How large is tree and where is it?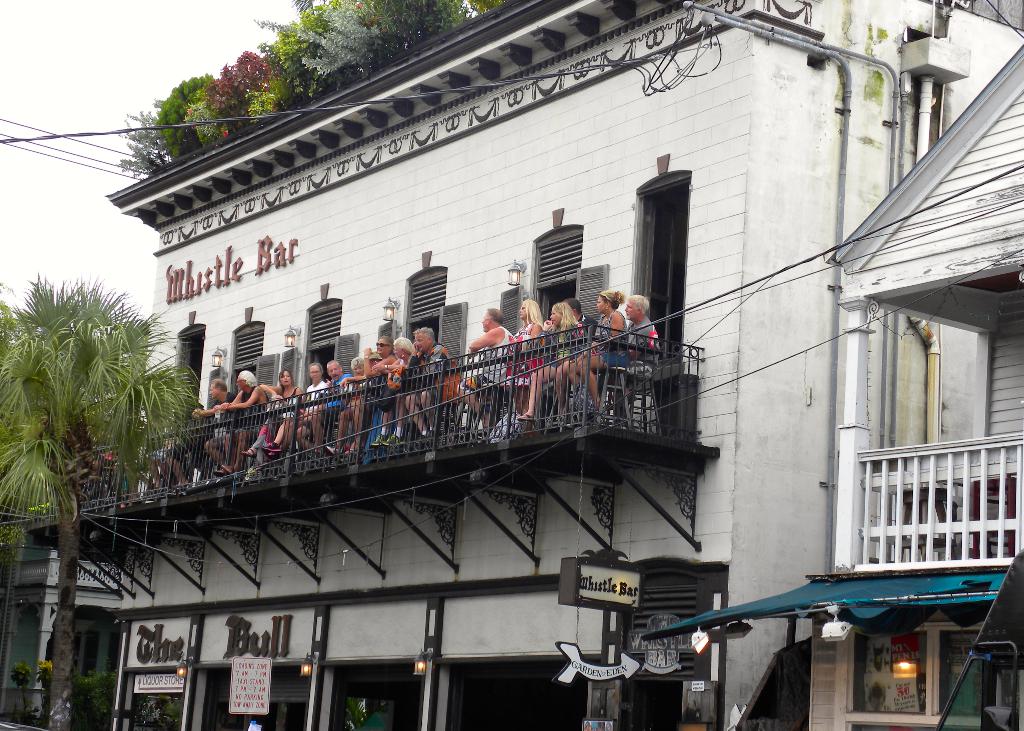
Bounding box: (0, 272, 198, 728).
